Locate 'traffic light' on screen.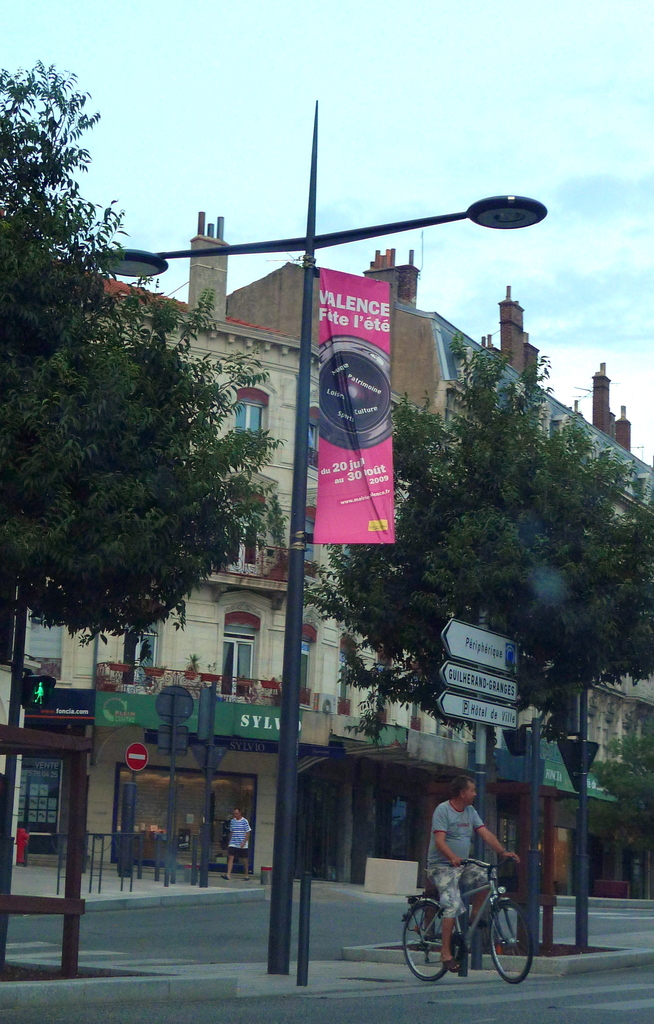
On screen at l=24, t=674, r=58, b=709.
